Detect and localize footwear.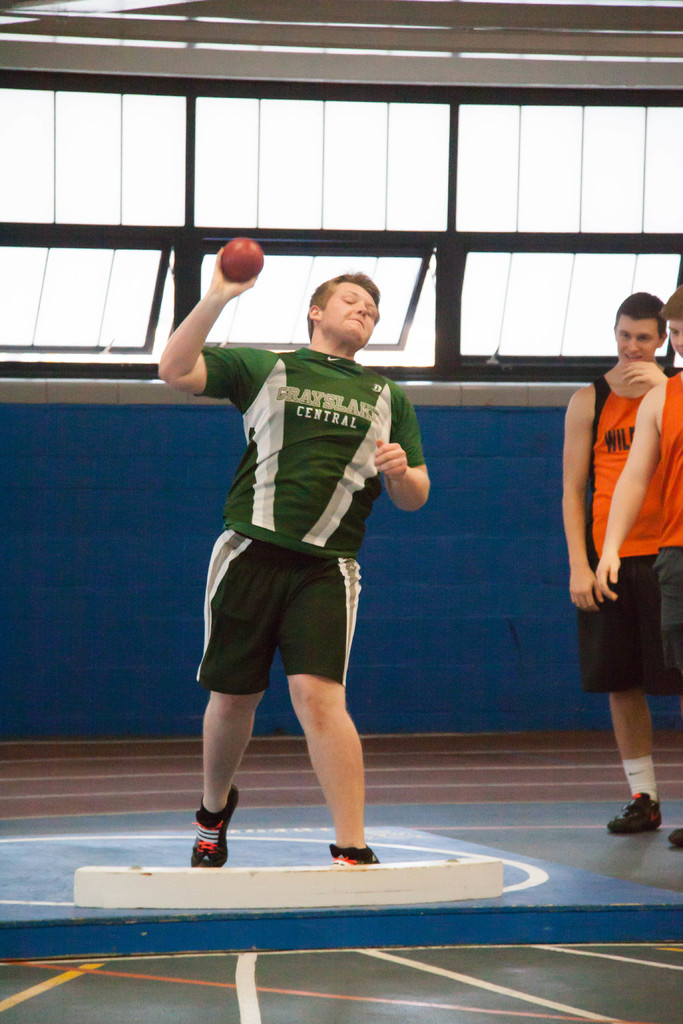
Localized at [x1=671, y1=820, x2=682, y2=860].
